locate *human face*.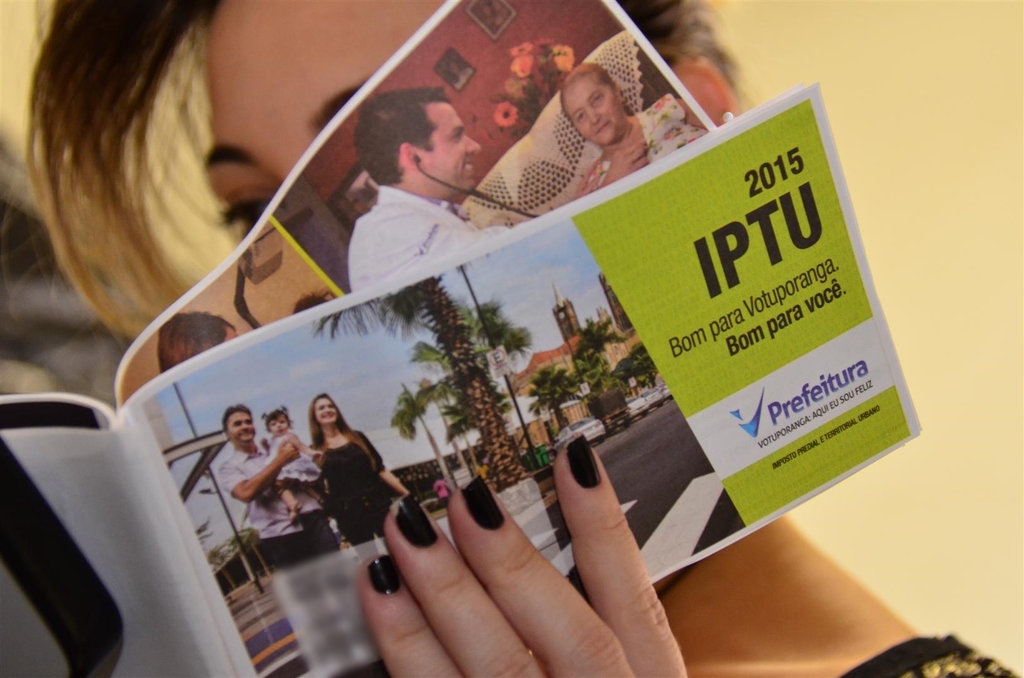
Bounding box: <region>270, 414, 290, 437</region>.
